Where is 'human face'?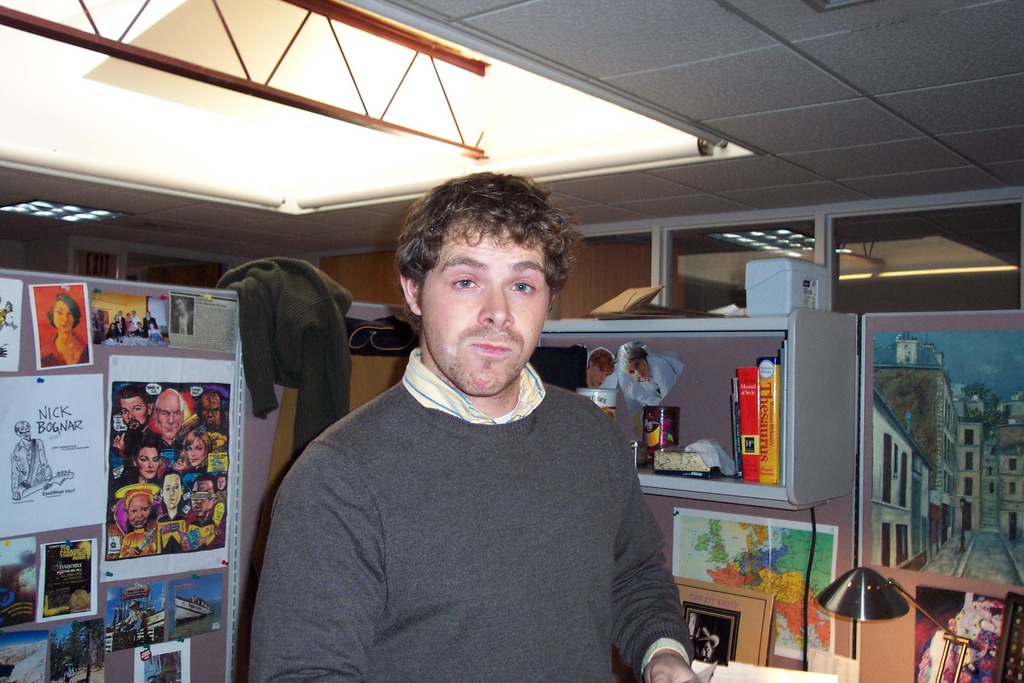
[x1=212, y1=502, x2=228, y2=528].
